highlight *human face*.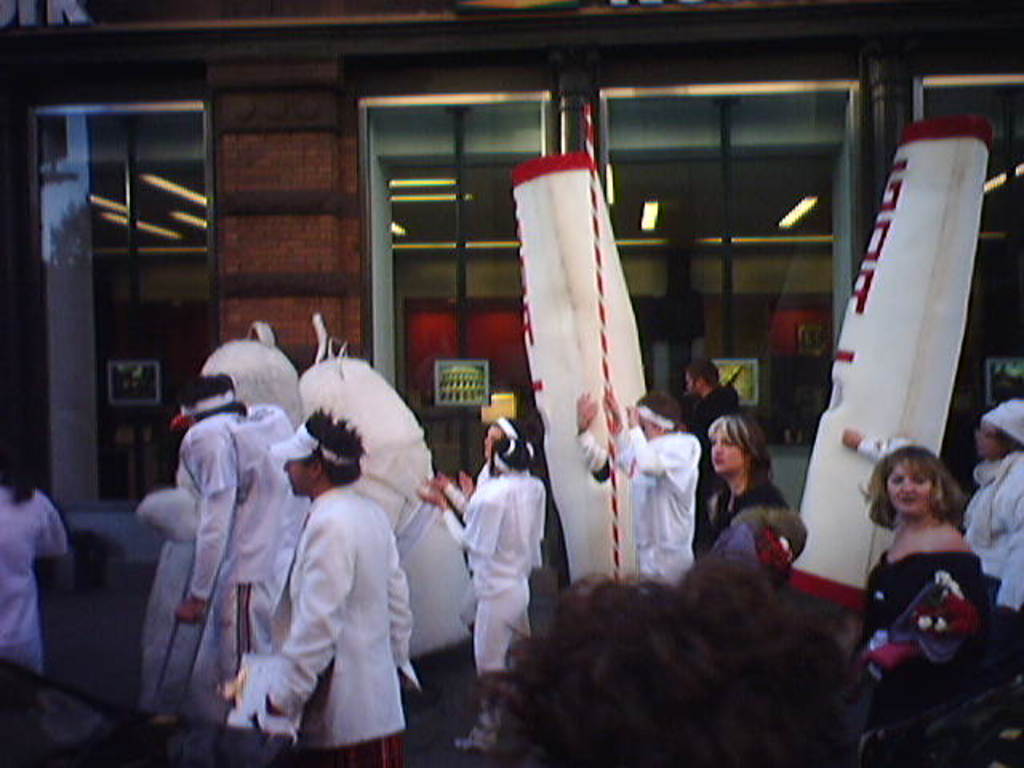
Highlighted region: x1=482, y1=416, x2=512, y2=458.
